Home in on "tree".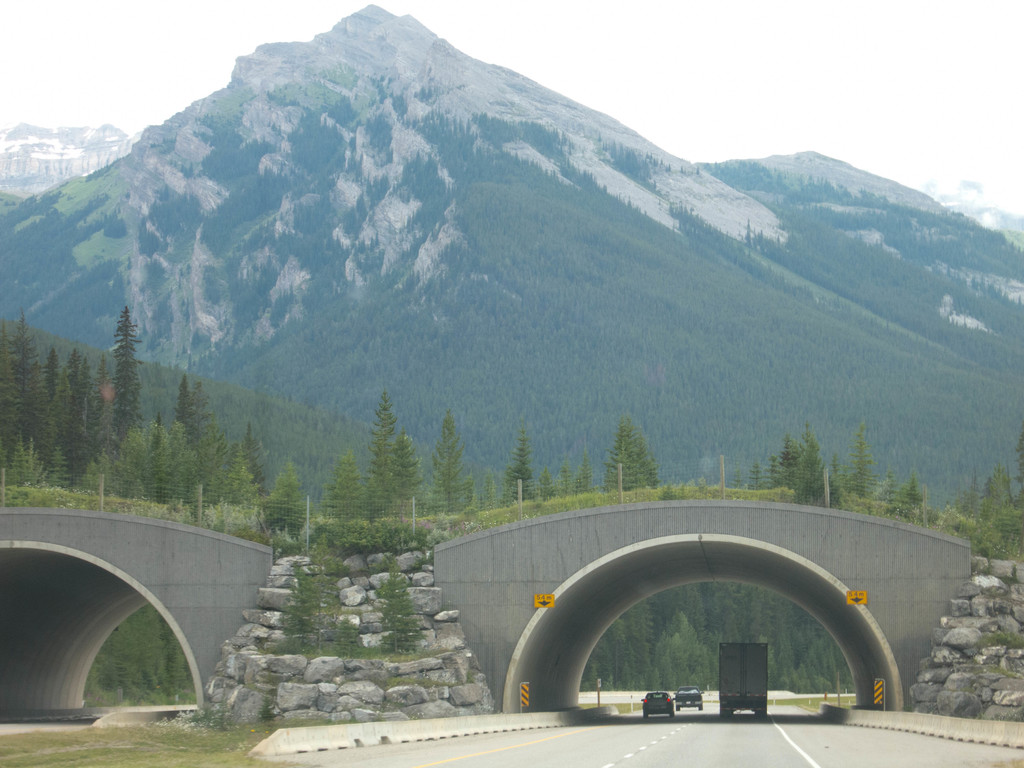
Homed in at select_region(108, 303, 150, 447).
